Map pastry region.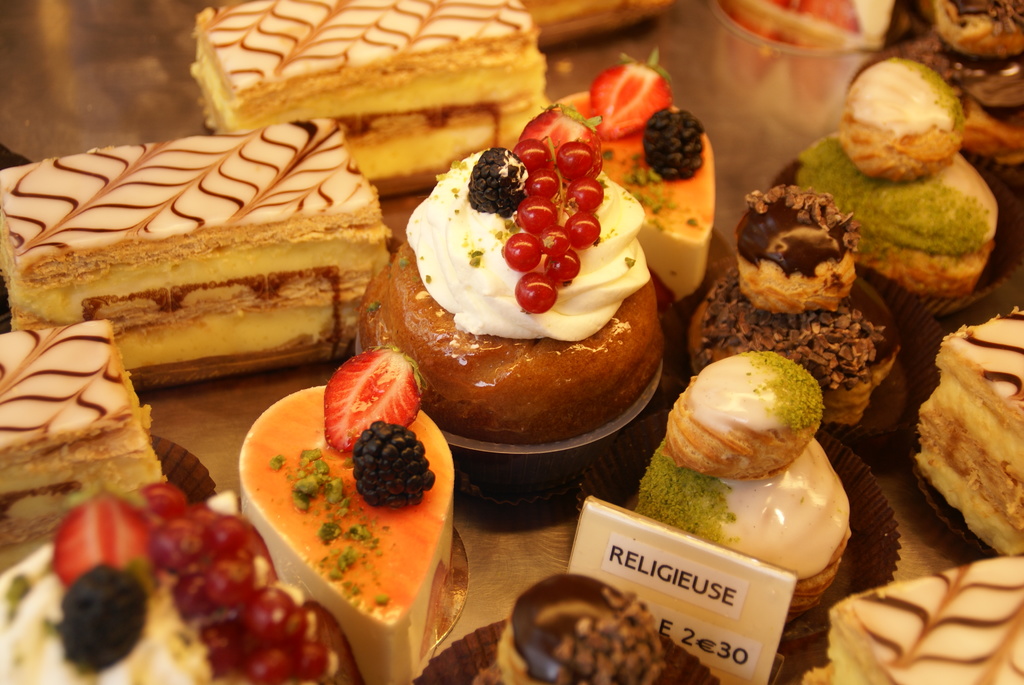
Mapped to <bbox>356, 102, 664, 443</bbox>.
